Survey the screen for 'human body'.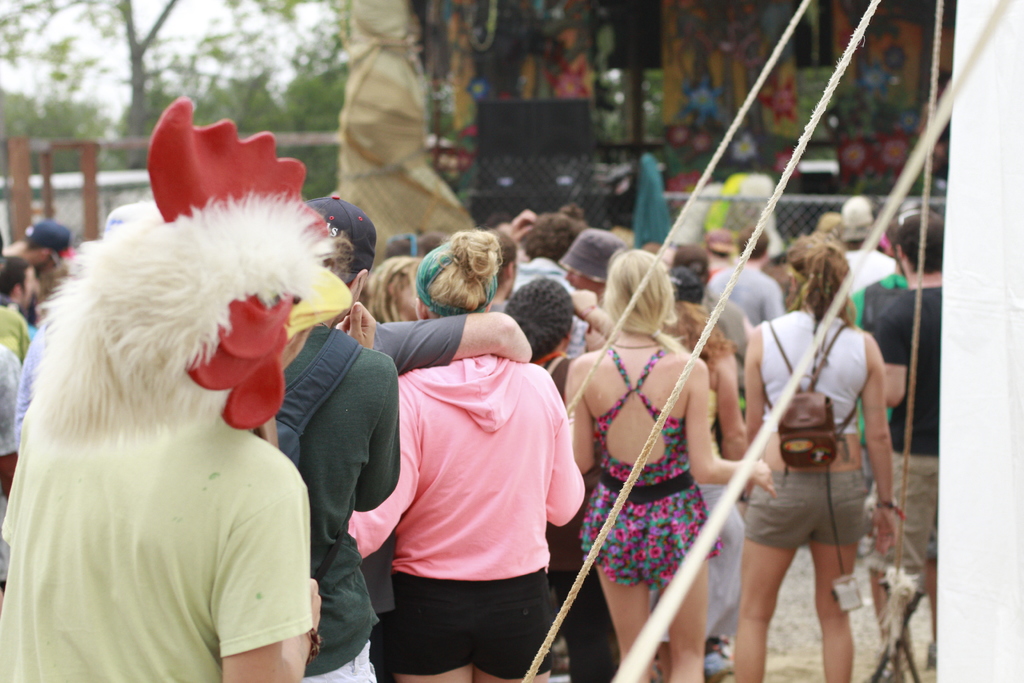
Survey found: locate(3, 366, 319, 682).
